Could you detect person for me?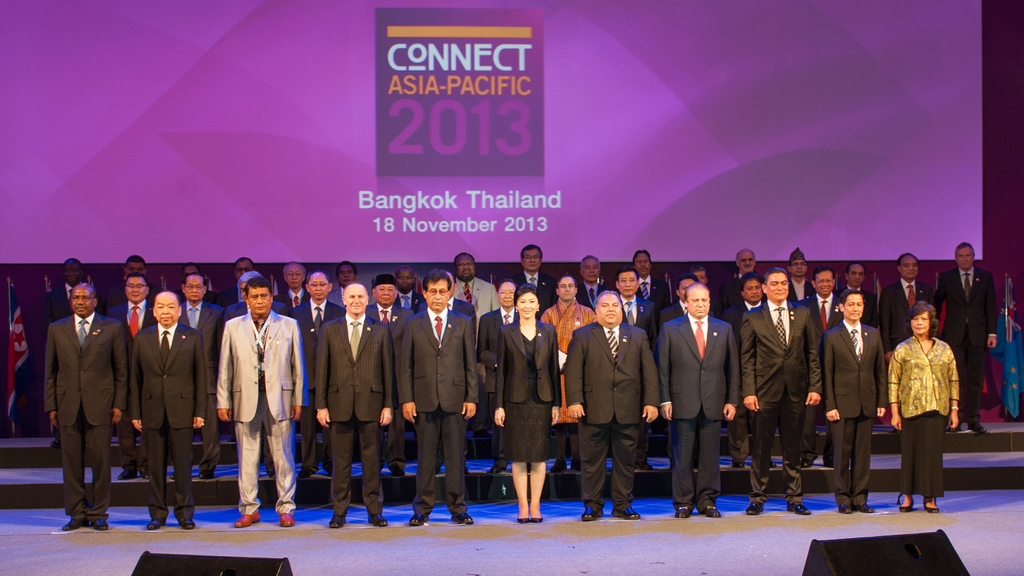
Detection result: bbox(42, 280, 129, 527).
